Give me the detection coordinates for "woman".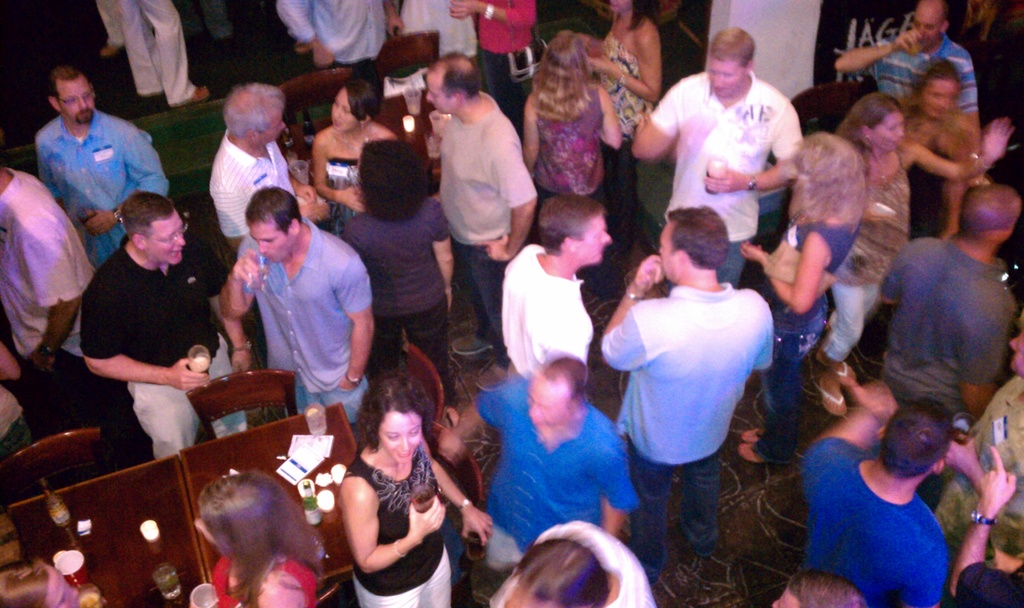
<box>824,79,1015,422</box>.
